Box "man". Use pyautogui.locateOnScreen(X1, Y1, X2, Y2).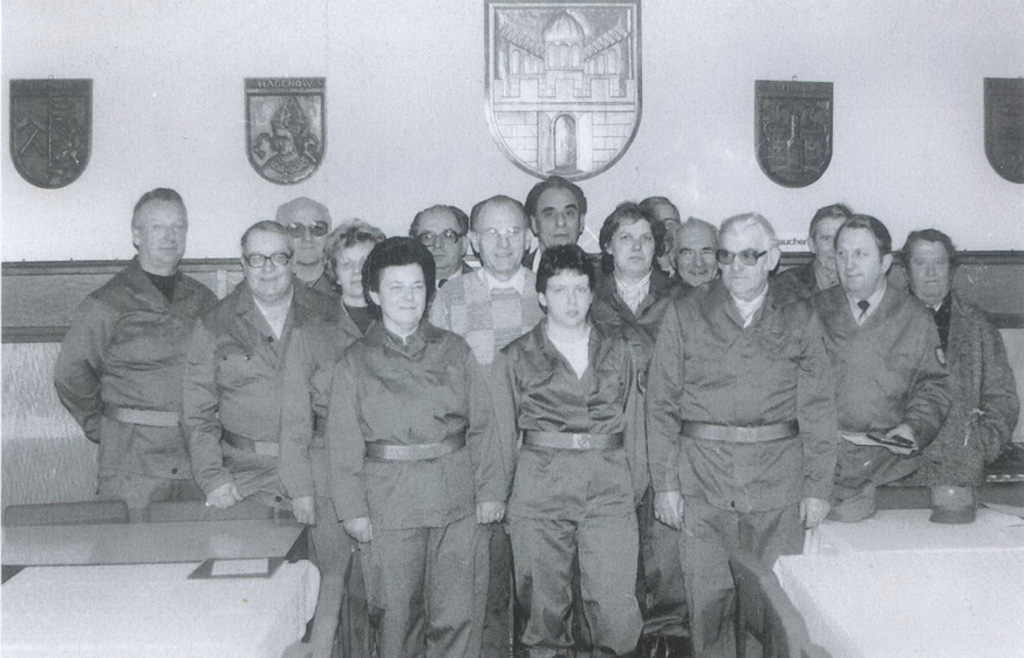
pyautogui.locateOnScreen(523, 173, 583, 267).
